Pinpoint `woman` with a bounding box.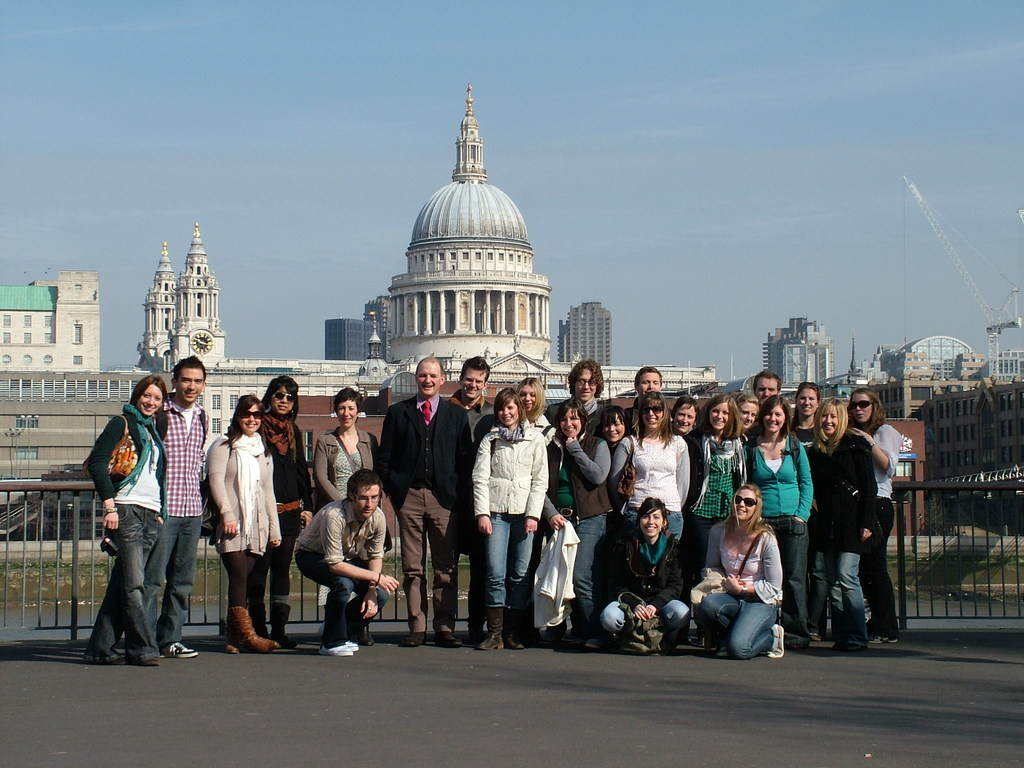
Rect(259, 374, 313, 648).
